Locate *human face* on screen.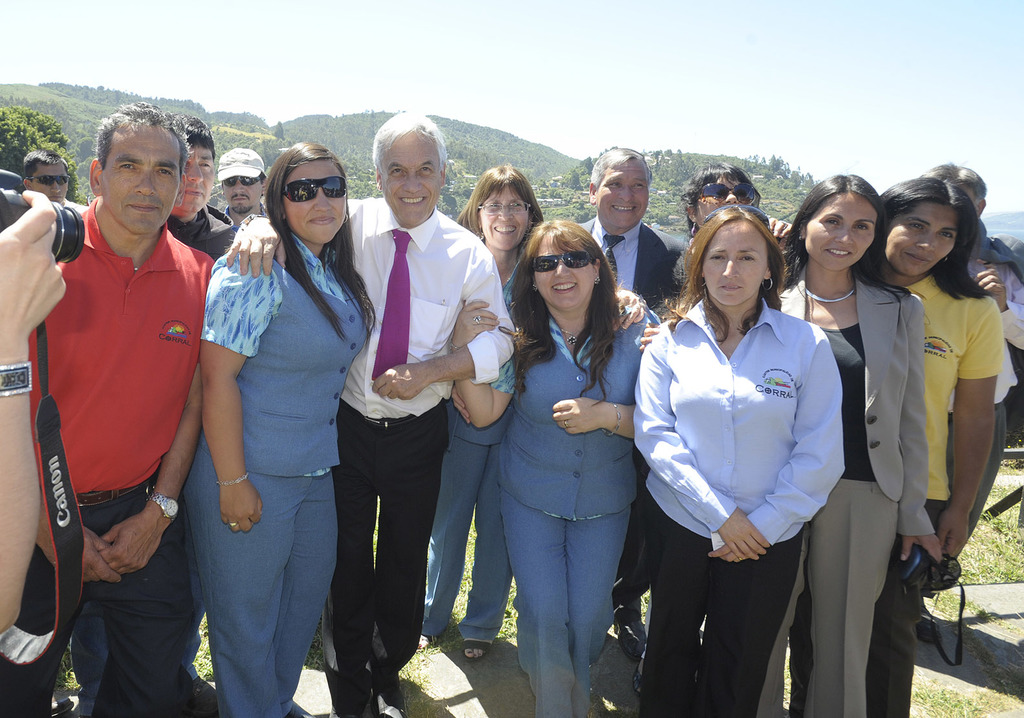
On screen at (x1=285, y1=160, x2=346, y2=245).
